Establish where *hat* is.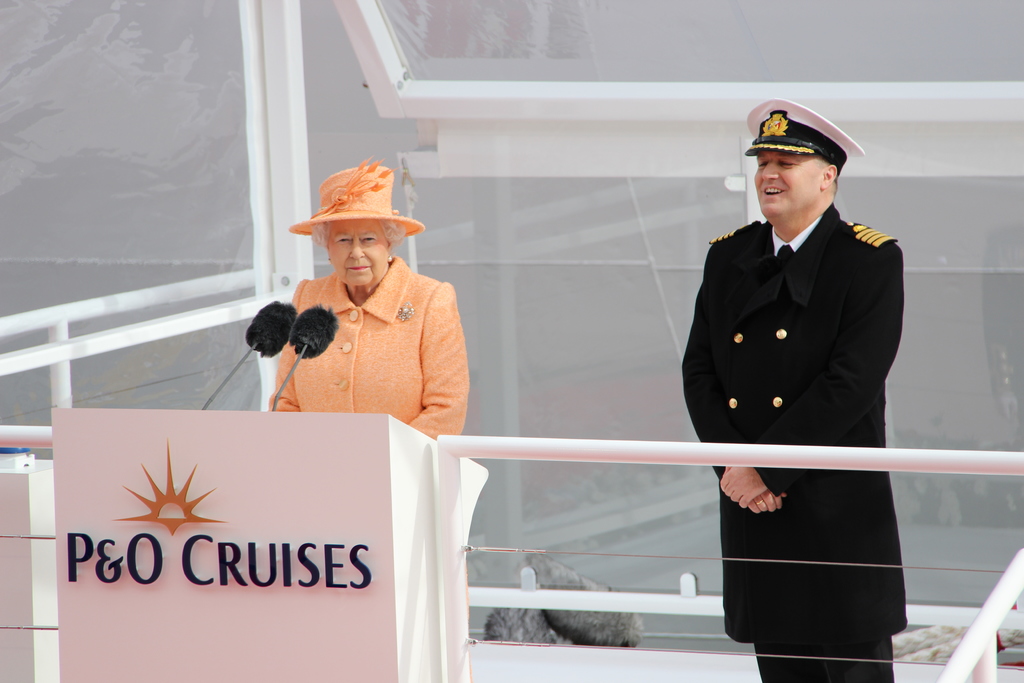
Established at 287,154,423,238.
